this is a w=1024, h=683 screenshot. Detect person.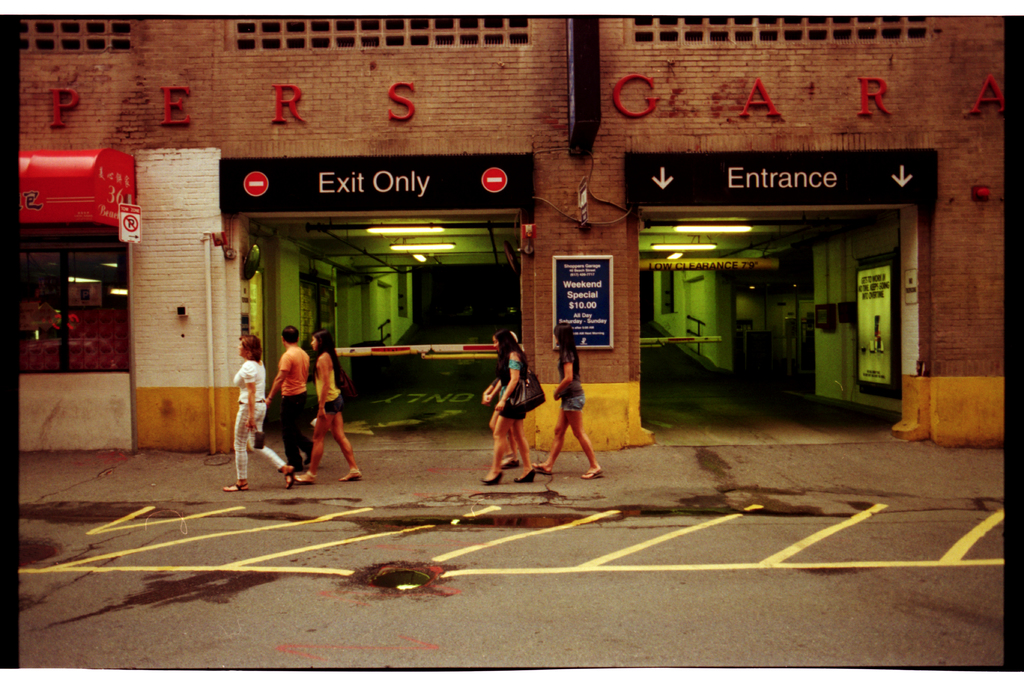
[x1=222, y1=333, x2=296, y2=494].
